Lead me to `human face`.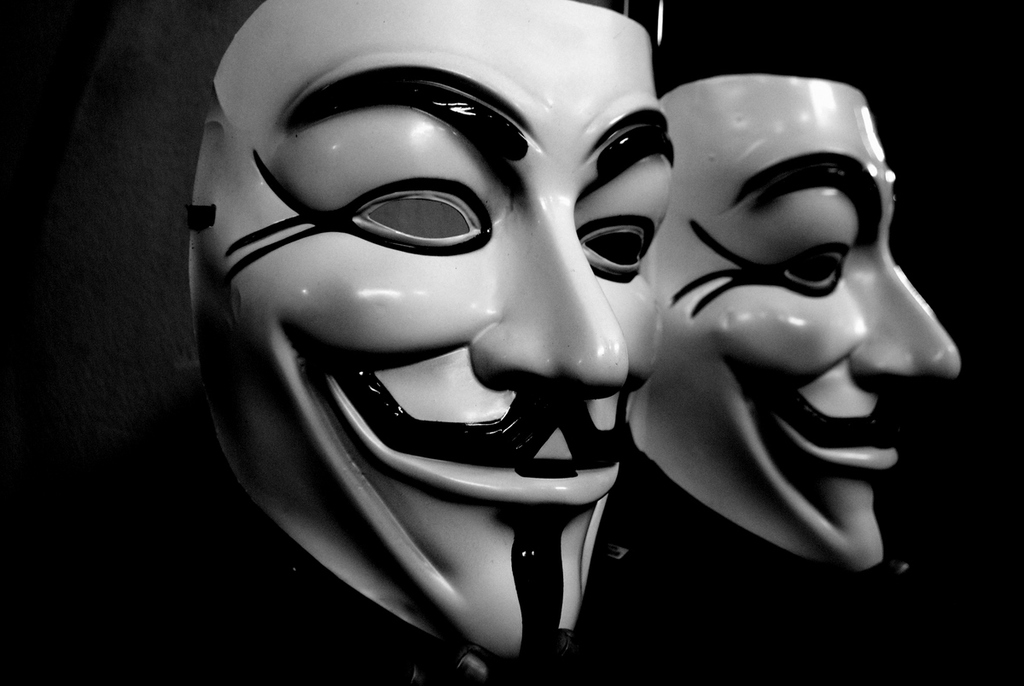
Lead to 177 0 661 647.
